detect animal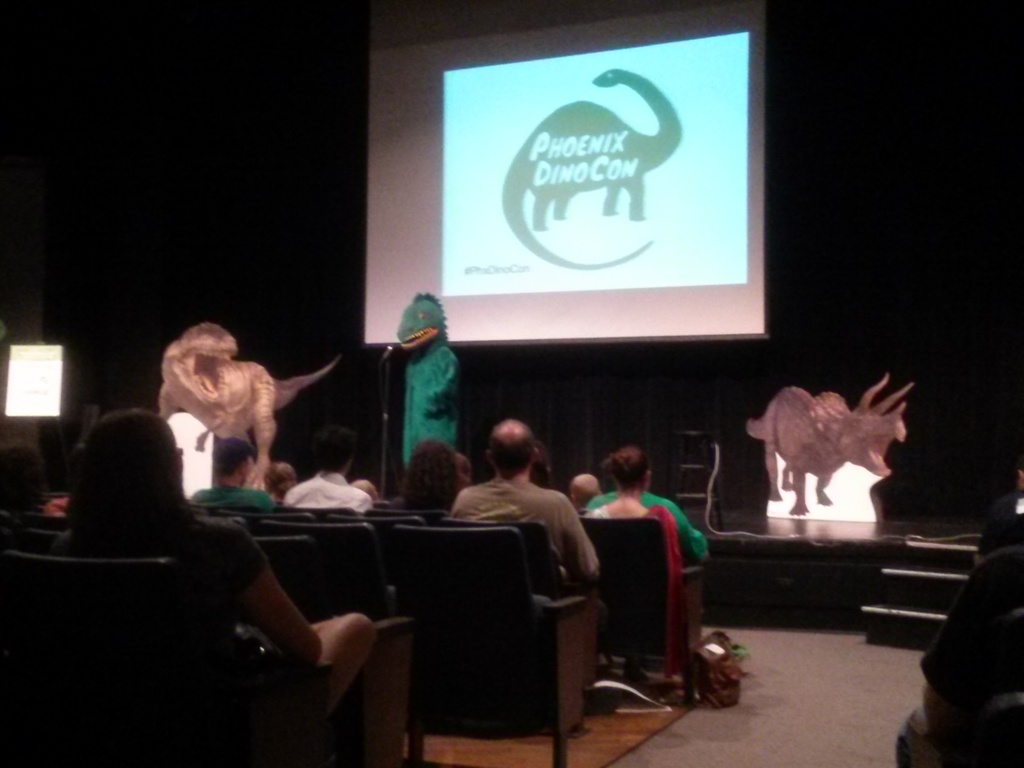
<bbox>503, 70, 683, 271</bbox>
